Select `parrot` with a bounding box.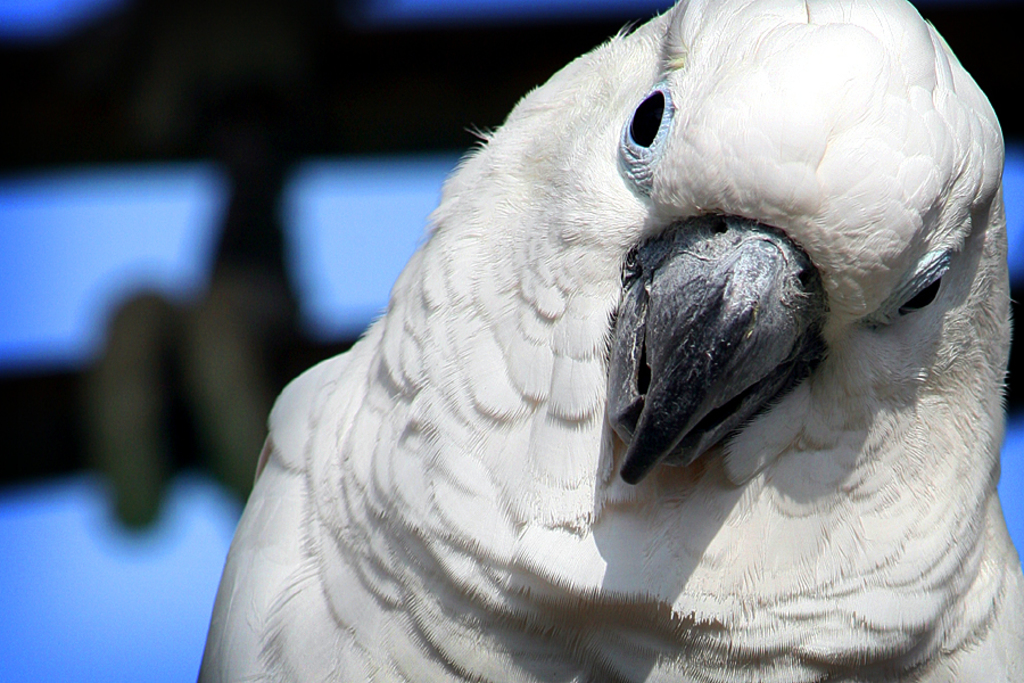
bbox=(198, 0, 1023, 682).
